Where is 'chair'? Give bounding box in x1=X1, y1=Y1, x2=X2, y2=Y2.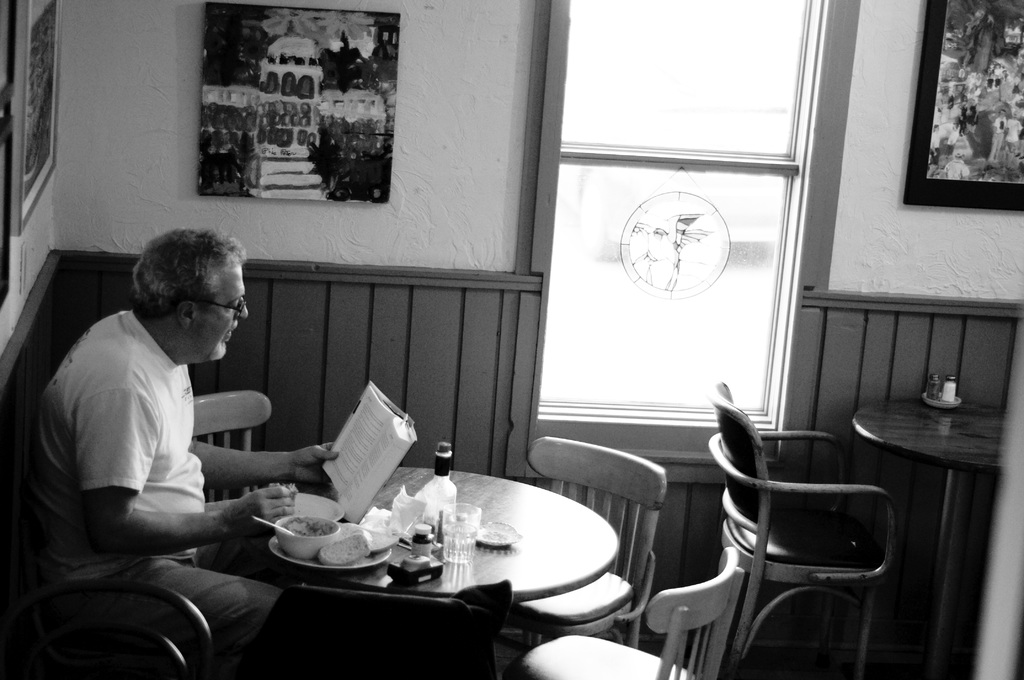
x1=0, y1=387, x2=224, y2=674.
